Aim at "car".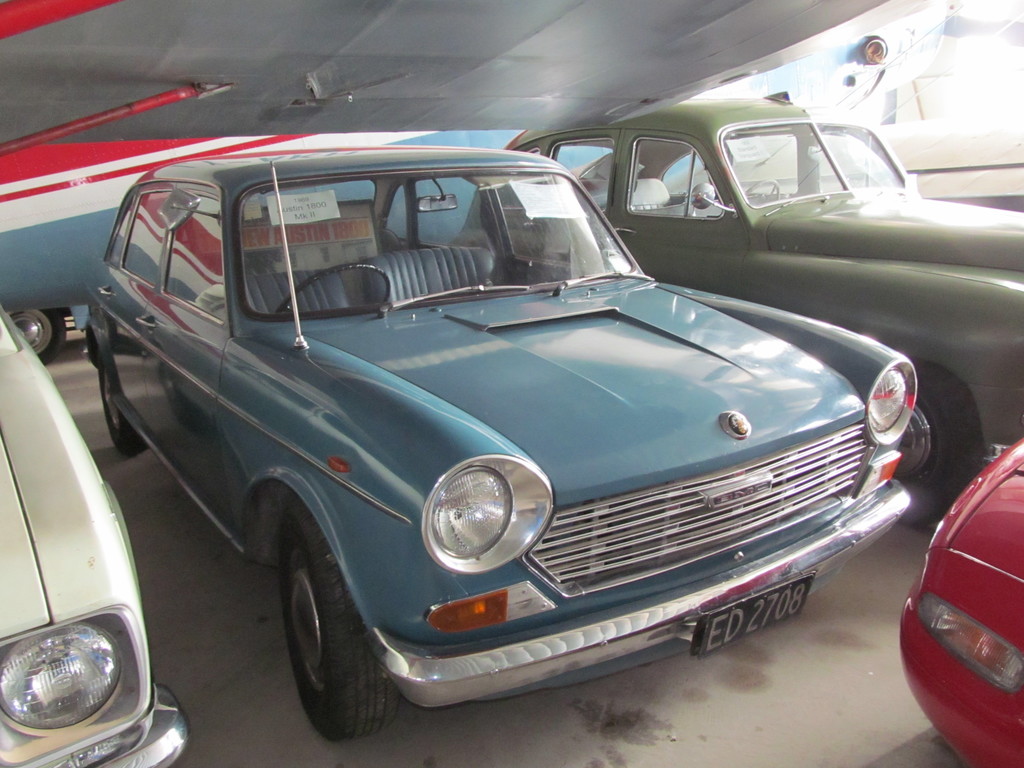
Aimed at pyautogui.locateOnScreen(900, 442, 1023, 764).
